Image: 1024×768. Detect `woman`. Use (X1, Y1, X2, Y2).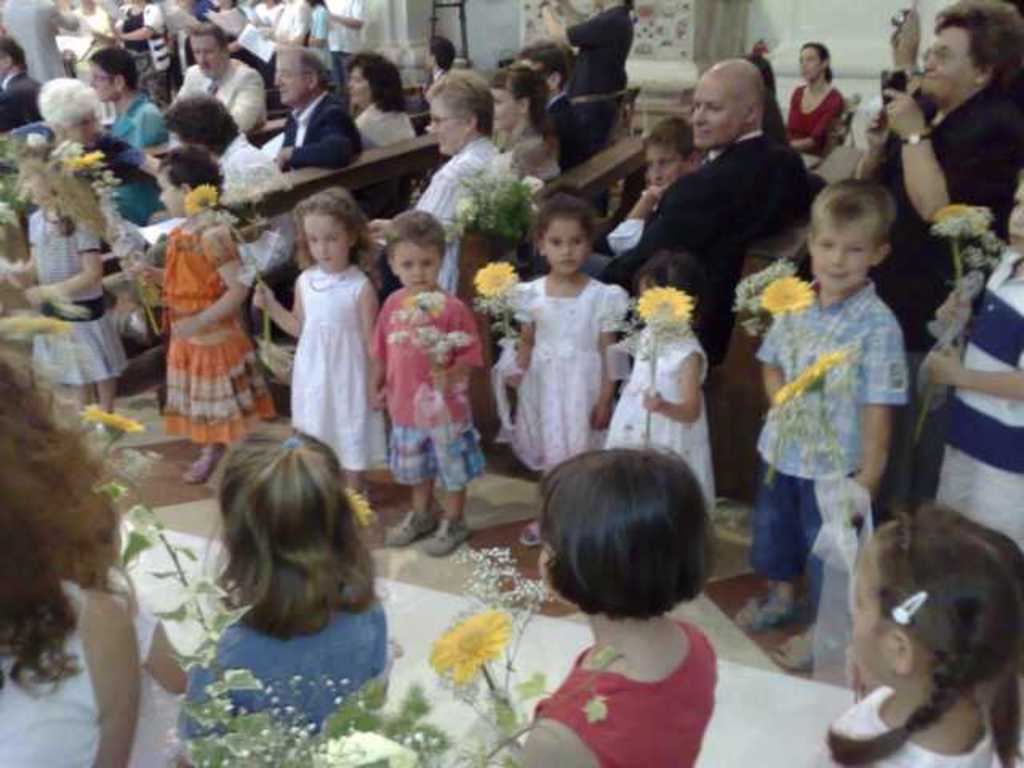
(106, 0, 170, 115).
